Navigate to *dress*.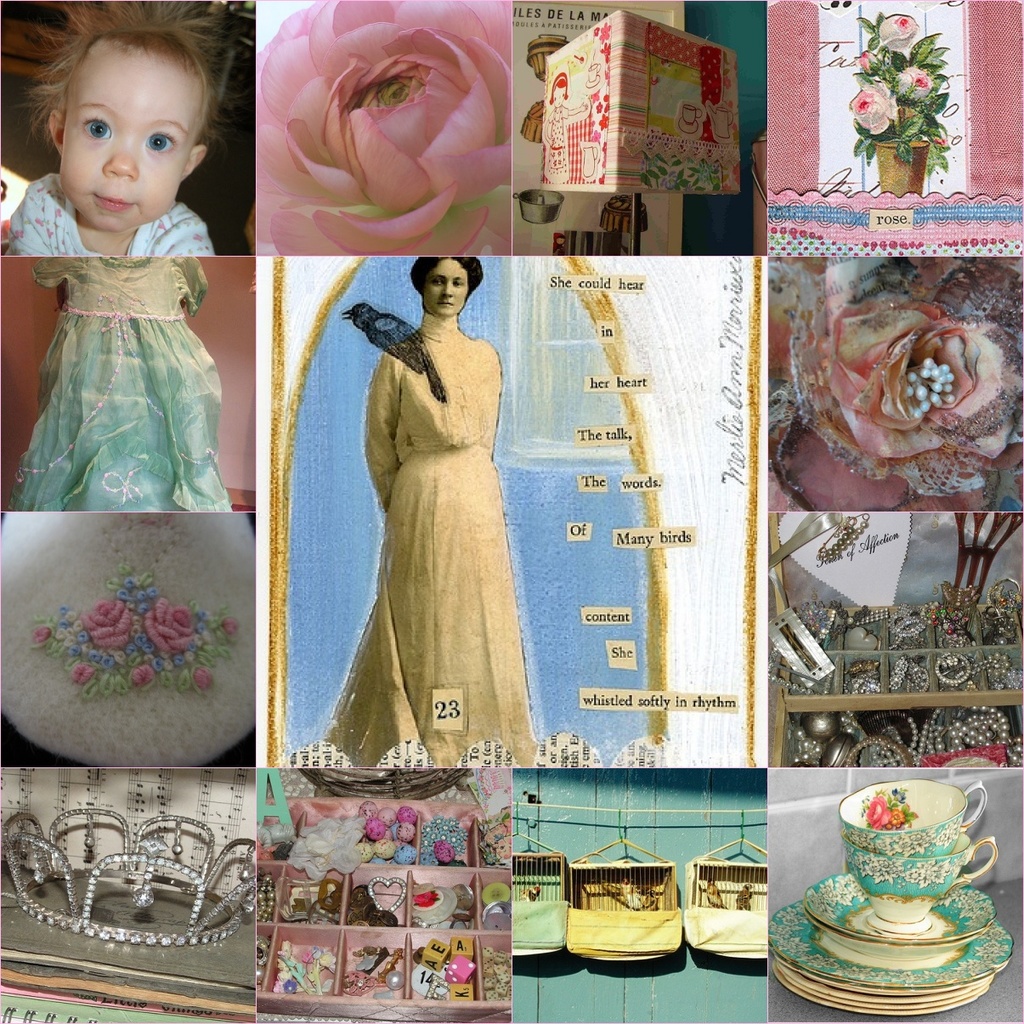
Navigation target: rect(15, 251, 230, 513).
